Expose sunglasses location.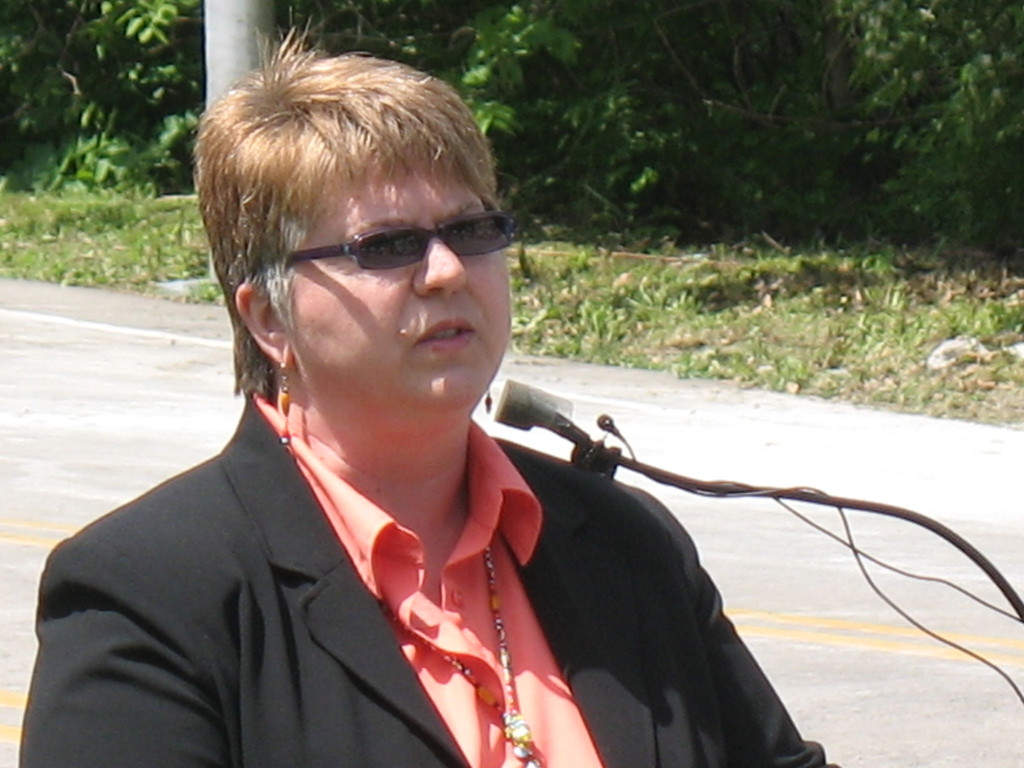
Exposed at {"left": 287, "top": 209, "right": 517, "bottom": 273}.
